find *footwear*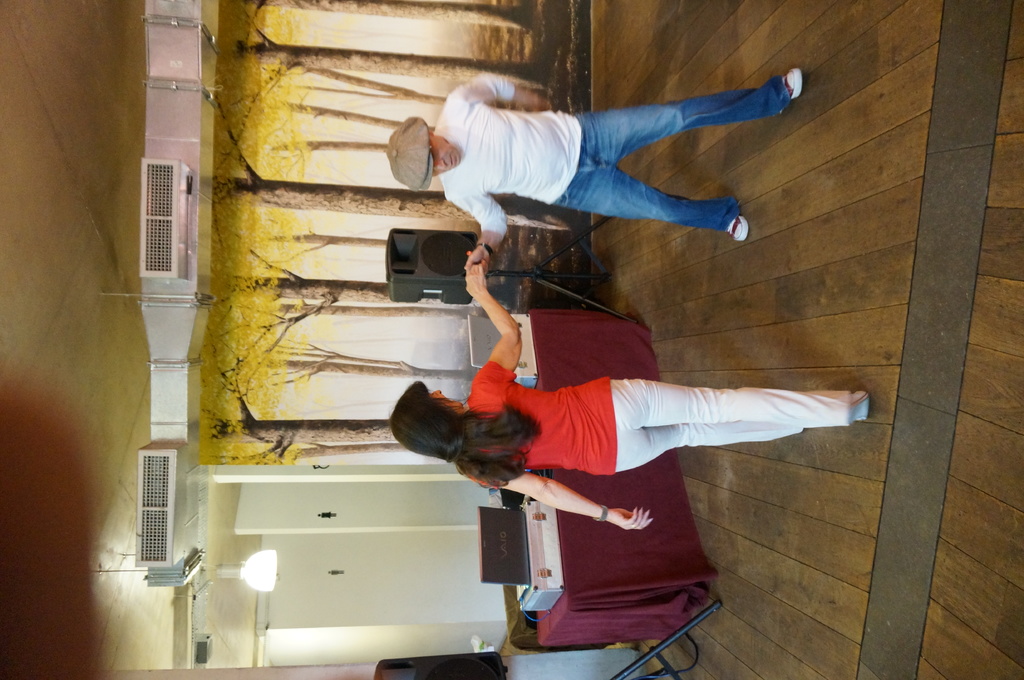
(846,391,868,421)
